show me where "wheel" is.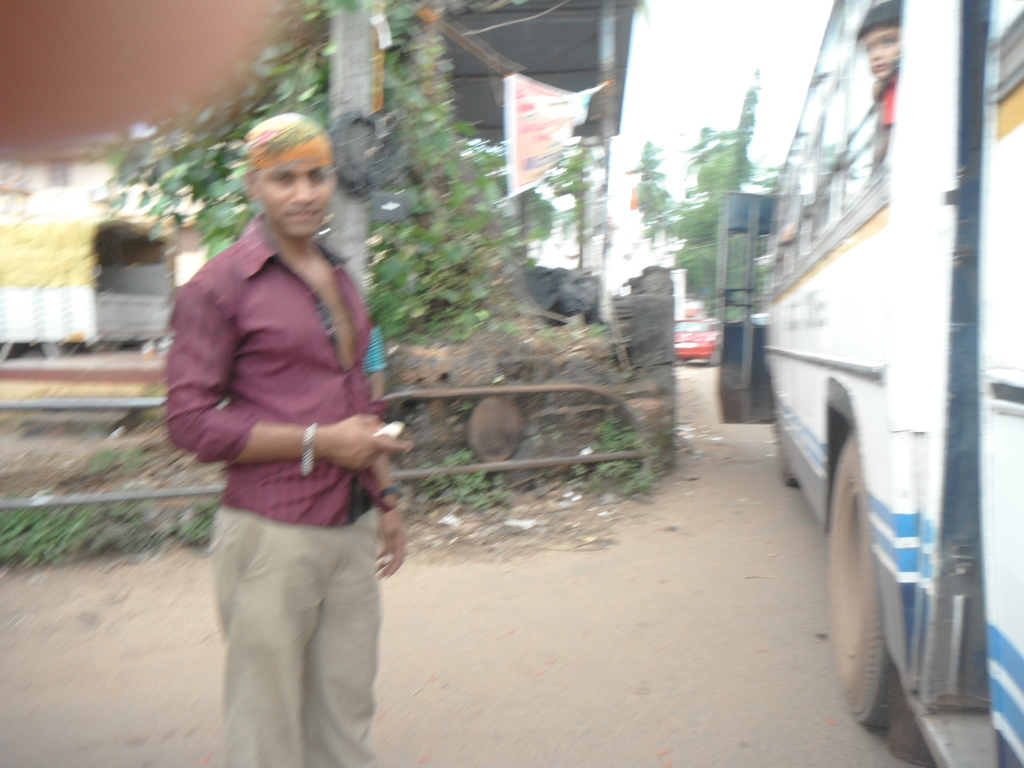
"wheel" is at pyautogui.locateOnScreen(826, 424, 895, 728).
